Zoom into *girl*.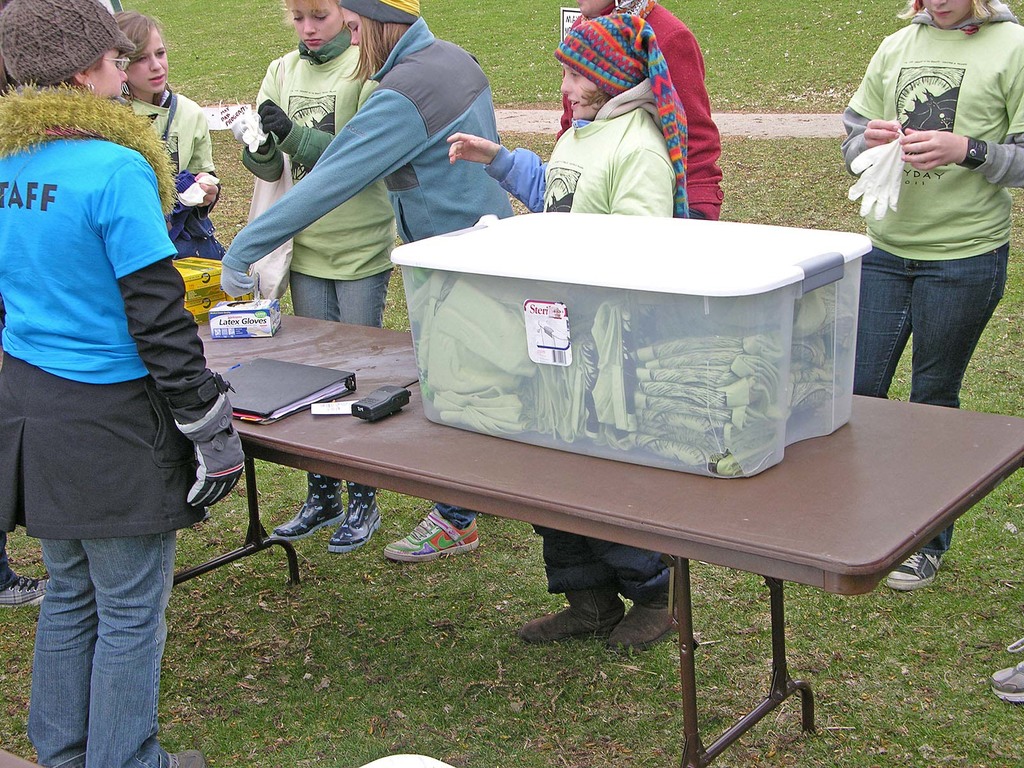
Zoom target: left=0, top=0, right=244, bottom=767.
